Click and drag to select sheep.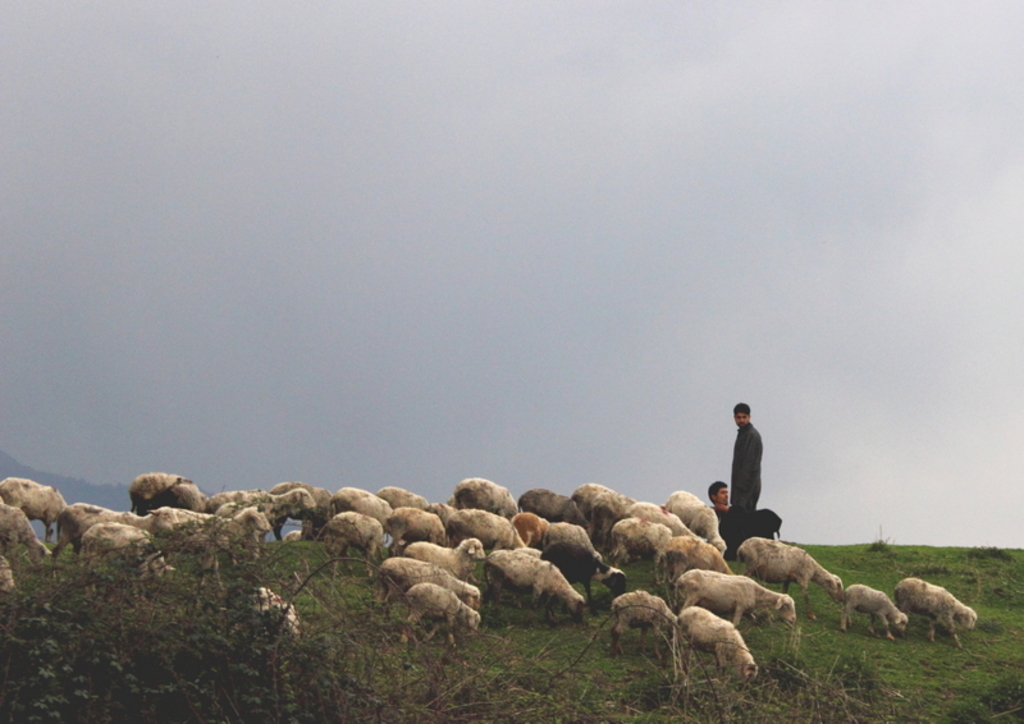
Selection: bbox=[599, 510, 671, 586].
